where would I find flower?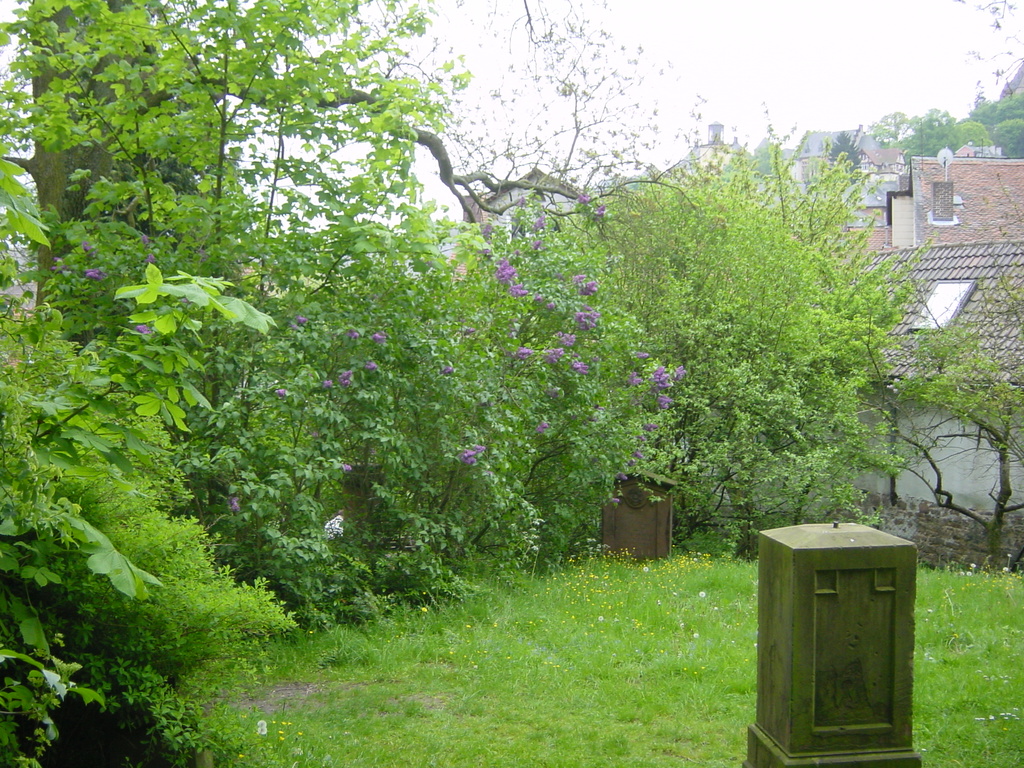
At <box>533,215,545,228</box>.
